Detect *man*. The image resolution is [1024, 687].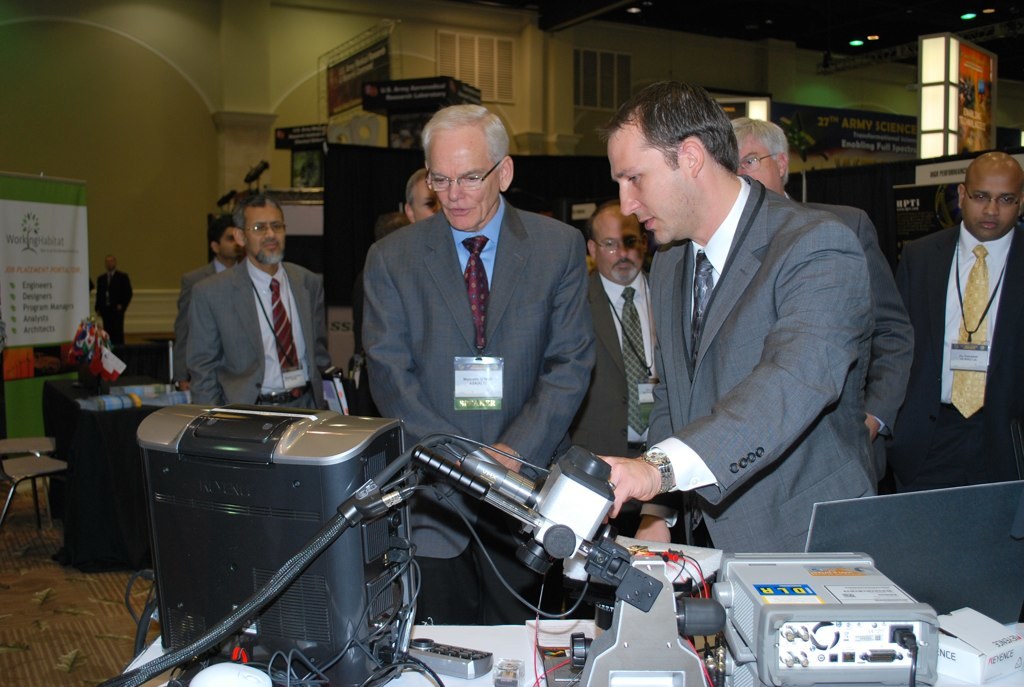
560:199:654:463.
